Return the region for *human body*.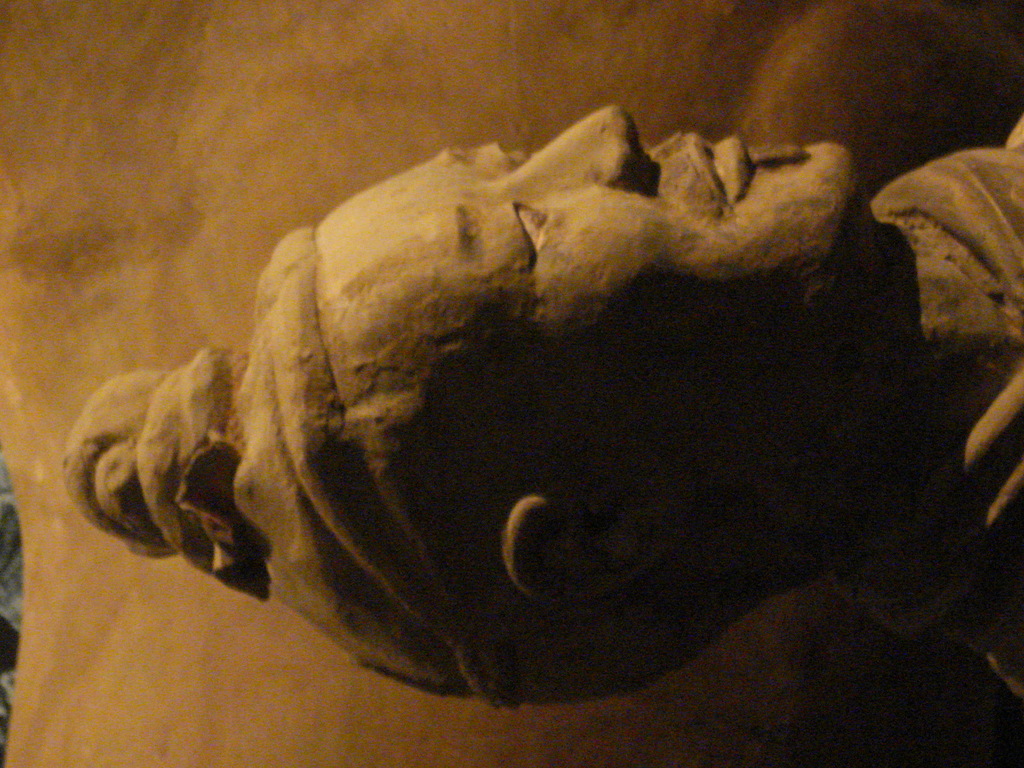
x1=74 y1=104 x2=1012 y2=705.
